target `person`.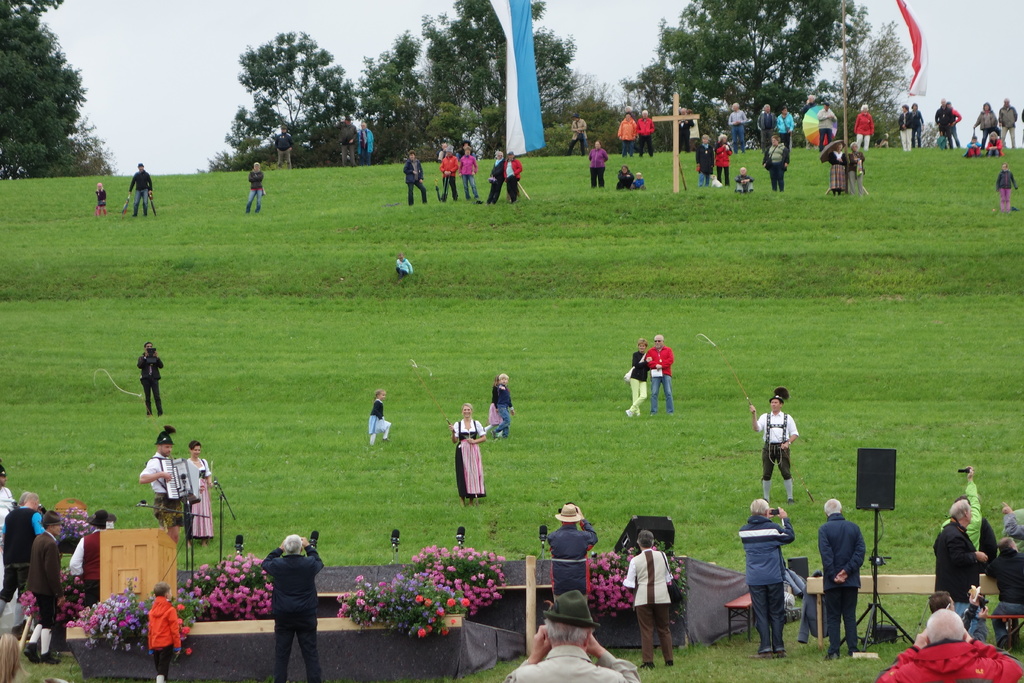
Target region: left=503, top=147, right=528, bottom=204.
